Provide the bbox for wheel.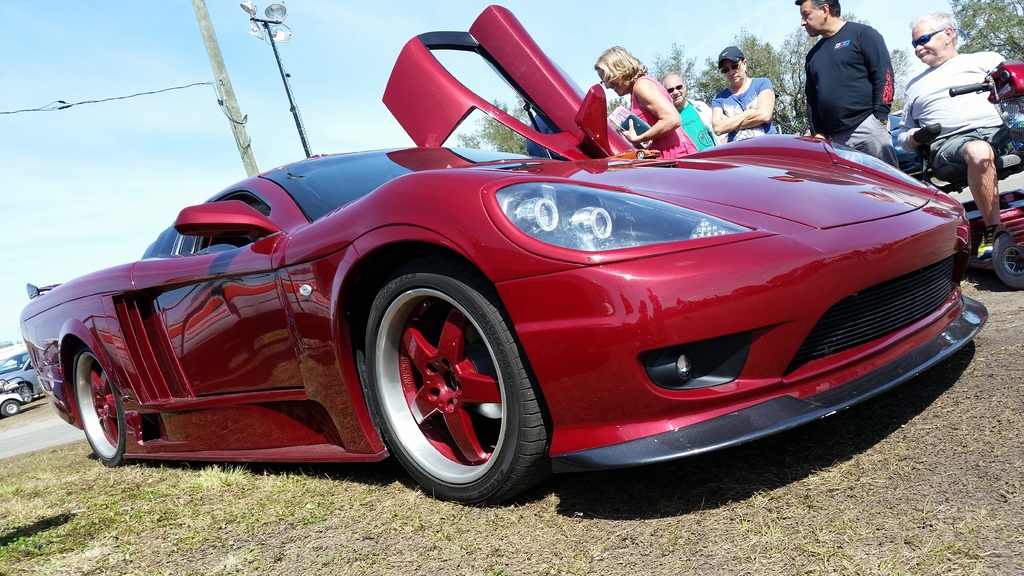
crop(29, 391, 41, 401).
